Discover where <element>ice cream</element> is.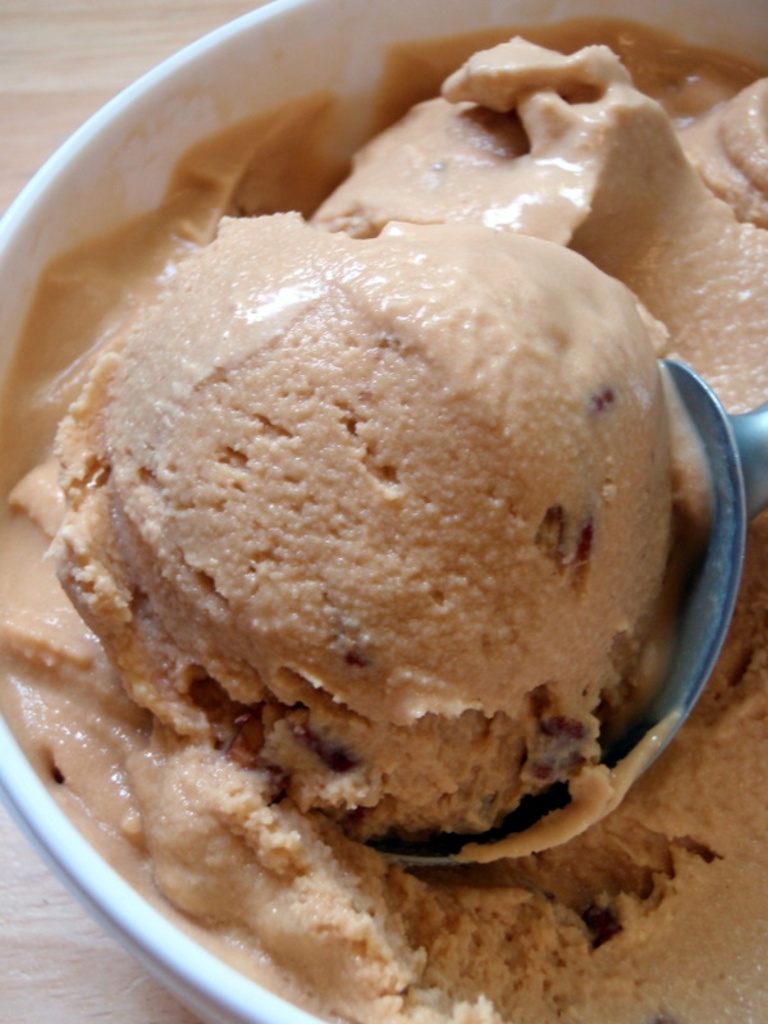
Discovered at Rect(14, 111, 732, 934).
